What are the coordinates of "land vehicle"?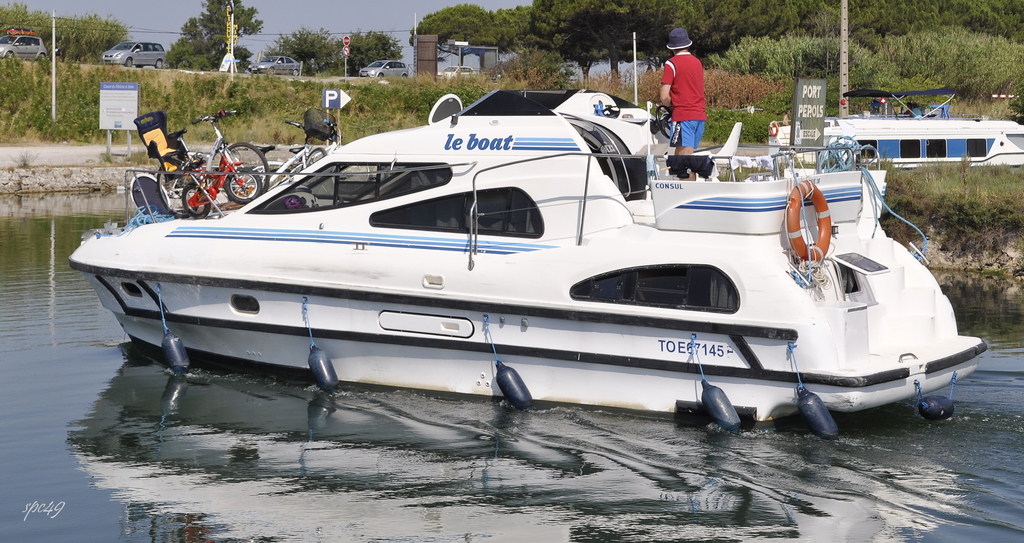
[247, 54, 301, 73].
